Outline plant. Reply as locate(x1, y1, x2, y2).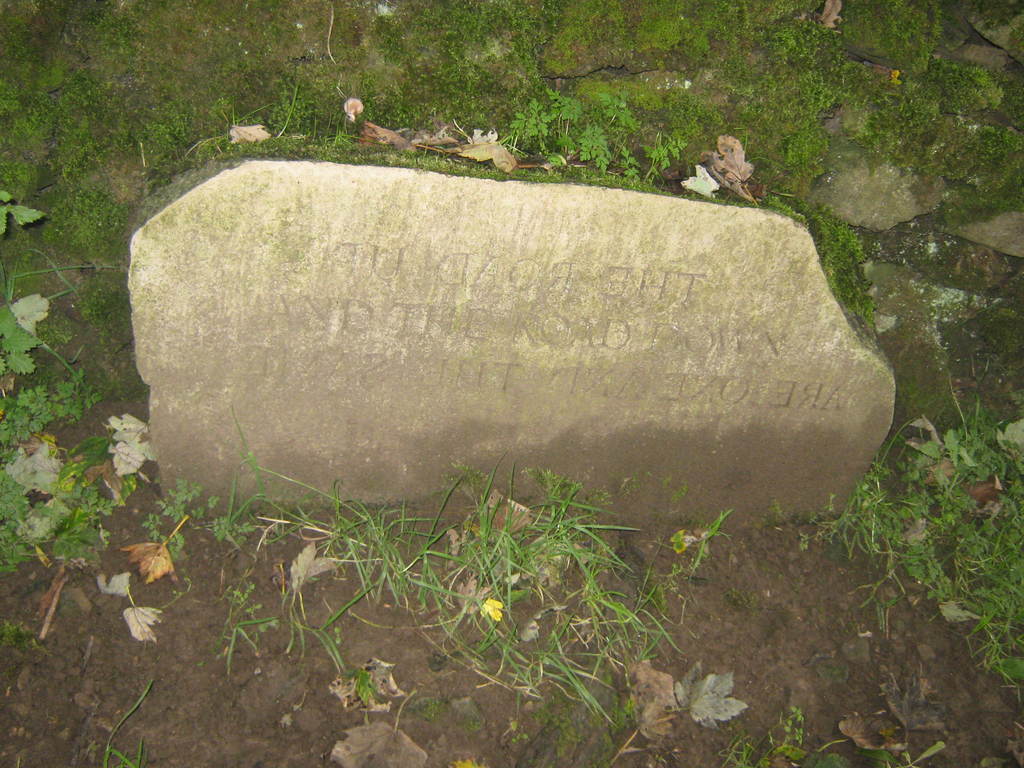
locate(508, 94, 686, 192).
